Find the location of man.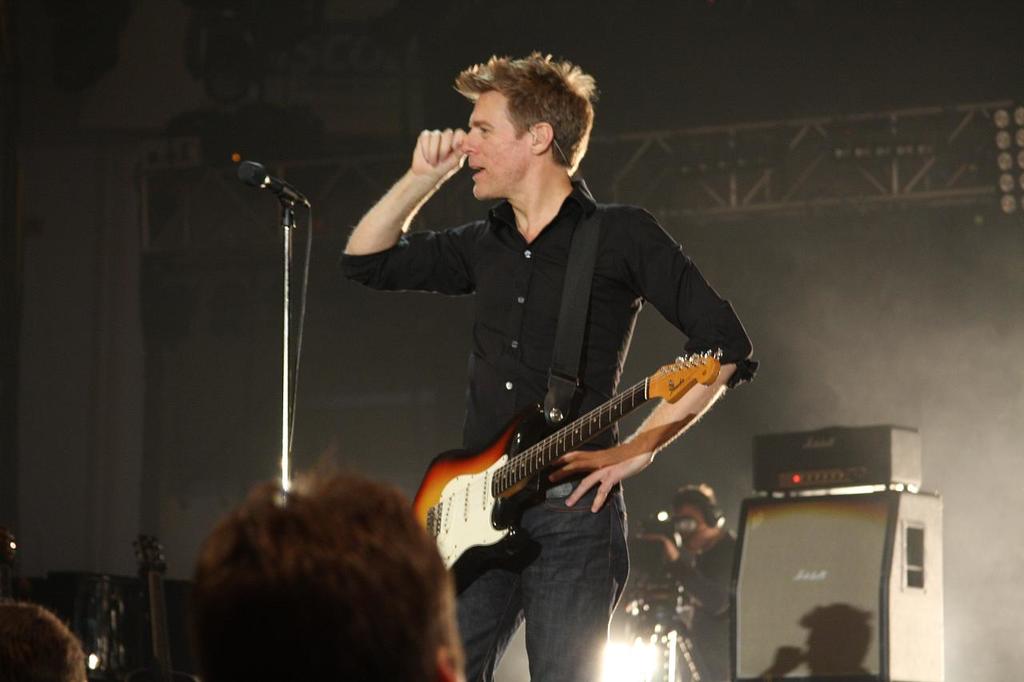
Location: 185 457 467 681.
